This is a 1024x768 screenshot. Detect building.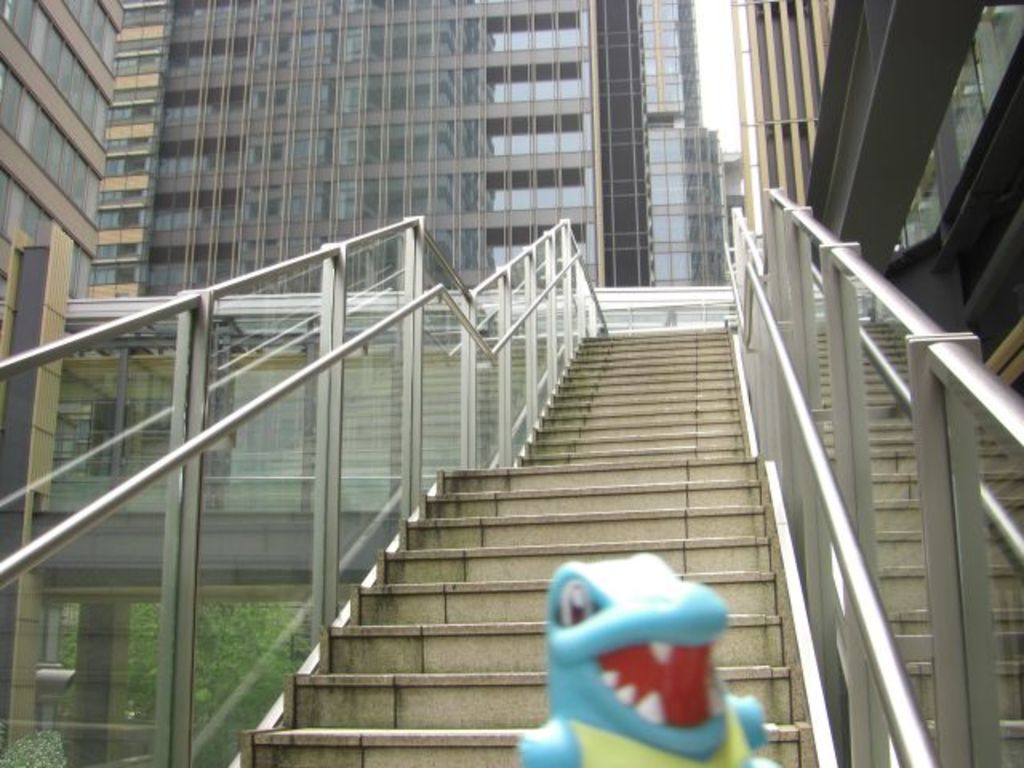
<region>728, 0, 1022, 389</region>.
